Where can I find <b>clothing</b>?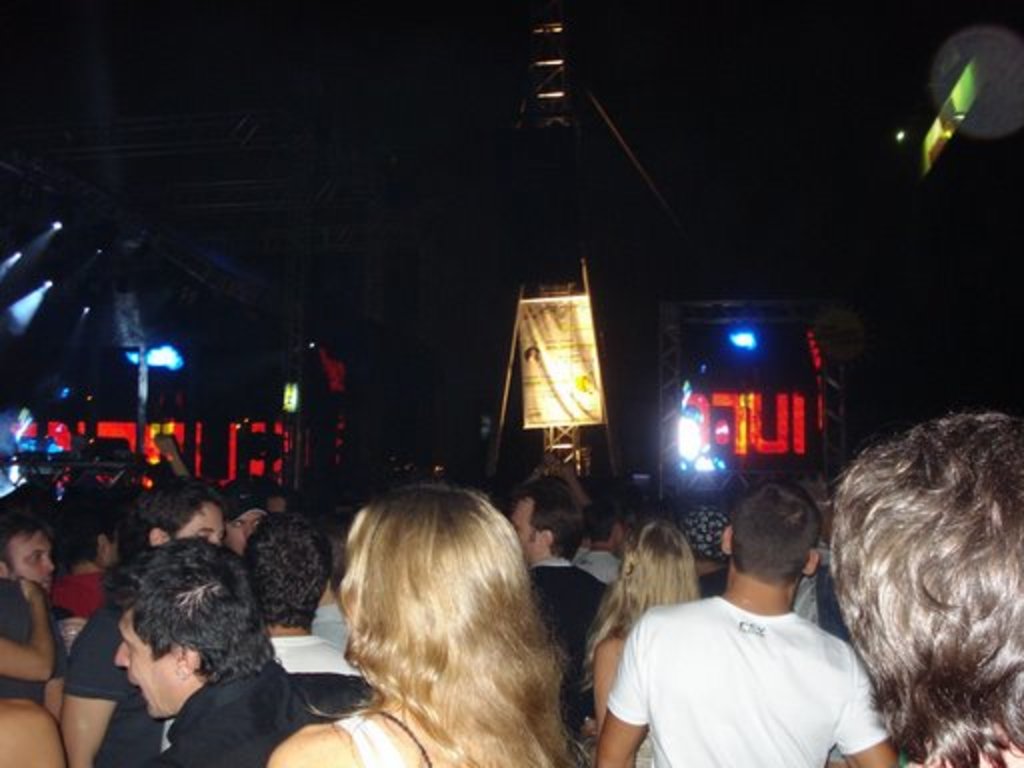
You can find it at region(526, 552, 612, 742).
